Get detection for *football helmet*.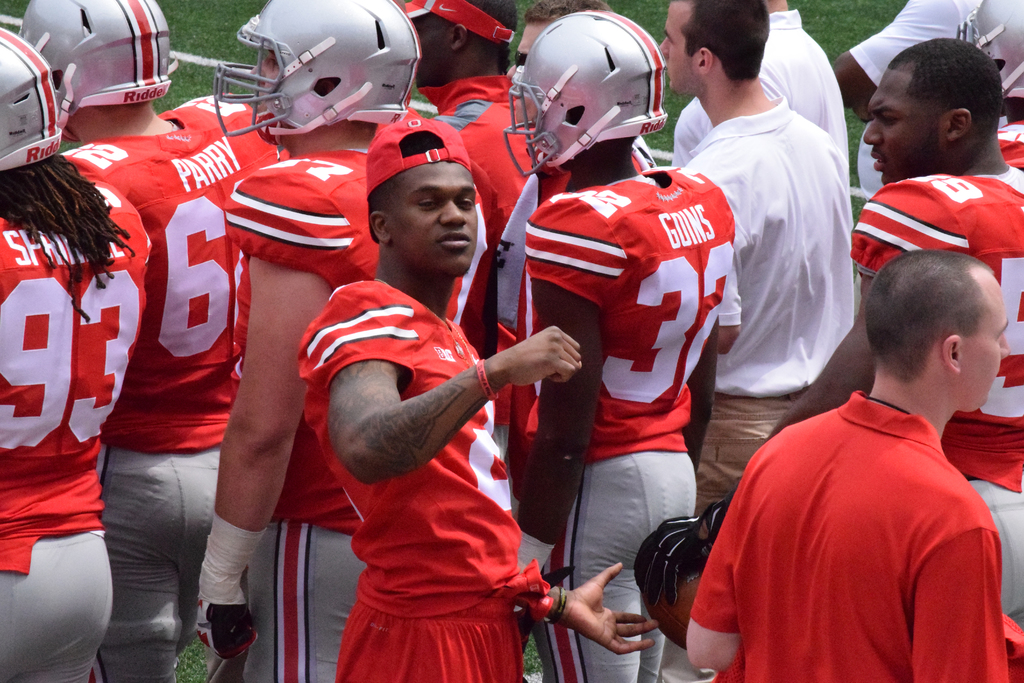
Detection: box(511, 12, 678, 190).
